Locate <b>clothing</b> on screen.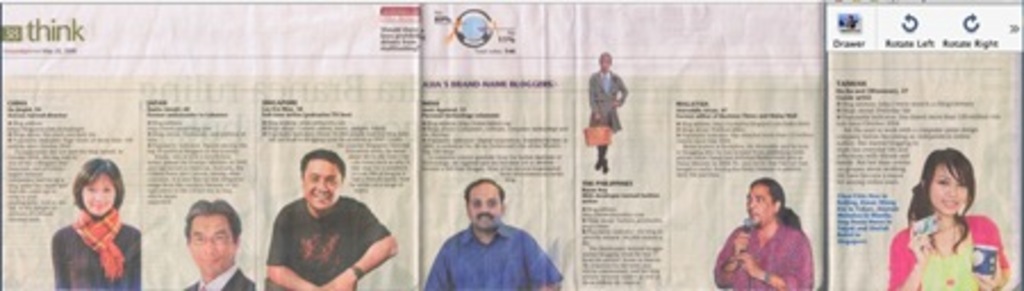
On screen at <region>423, 223, 562, 289</region>.
